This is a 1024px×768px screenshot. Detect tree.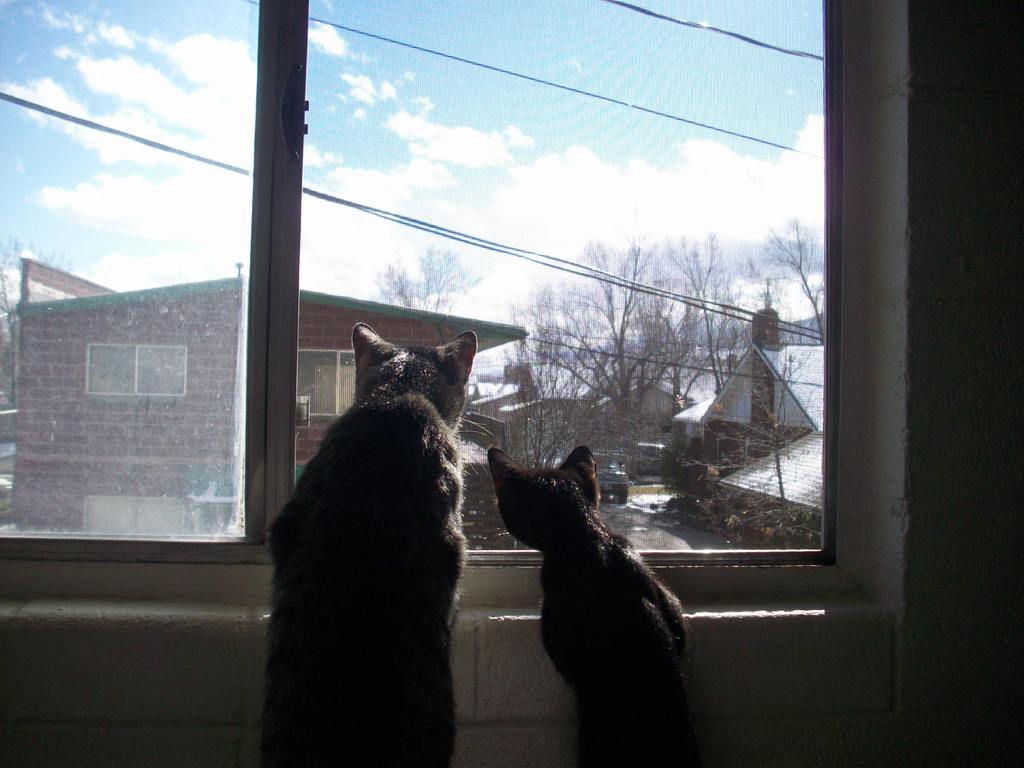
x1=504, y1=287, x2=596, y2=474.
